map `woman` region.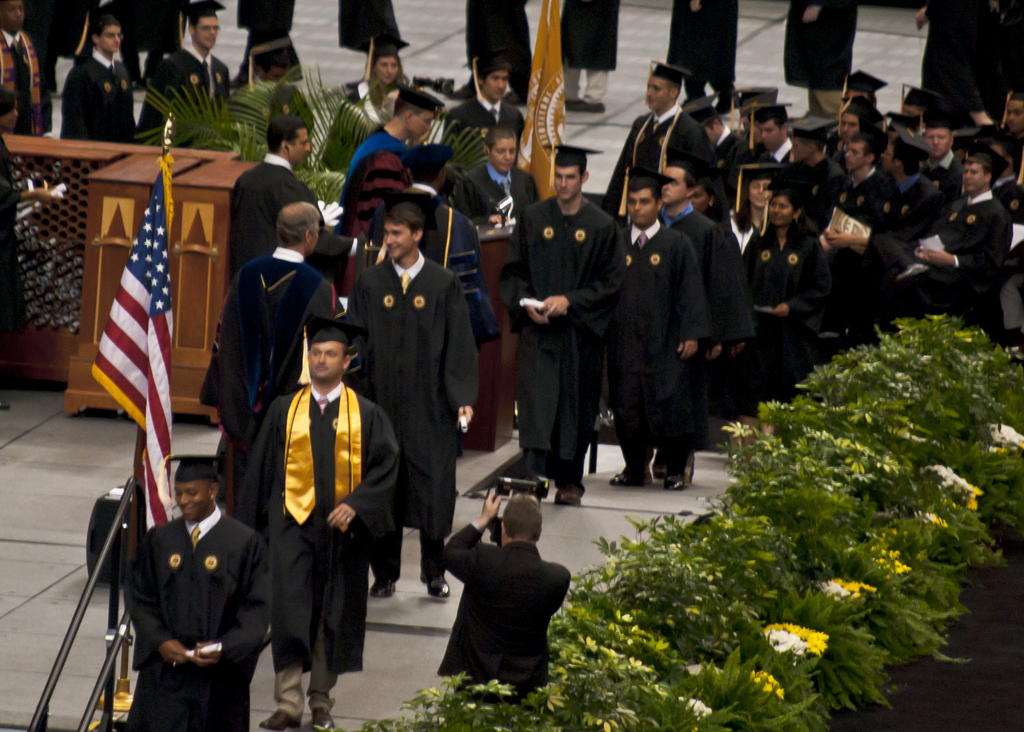
Mapped to (left=715, top=167, right=789, bottom=249).
